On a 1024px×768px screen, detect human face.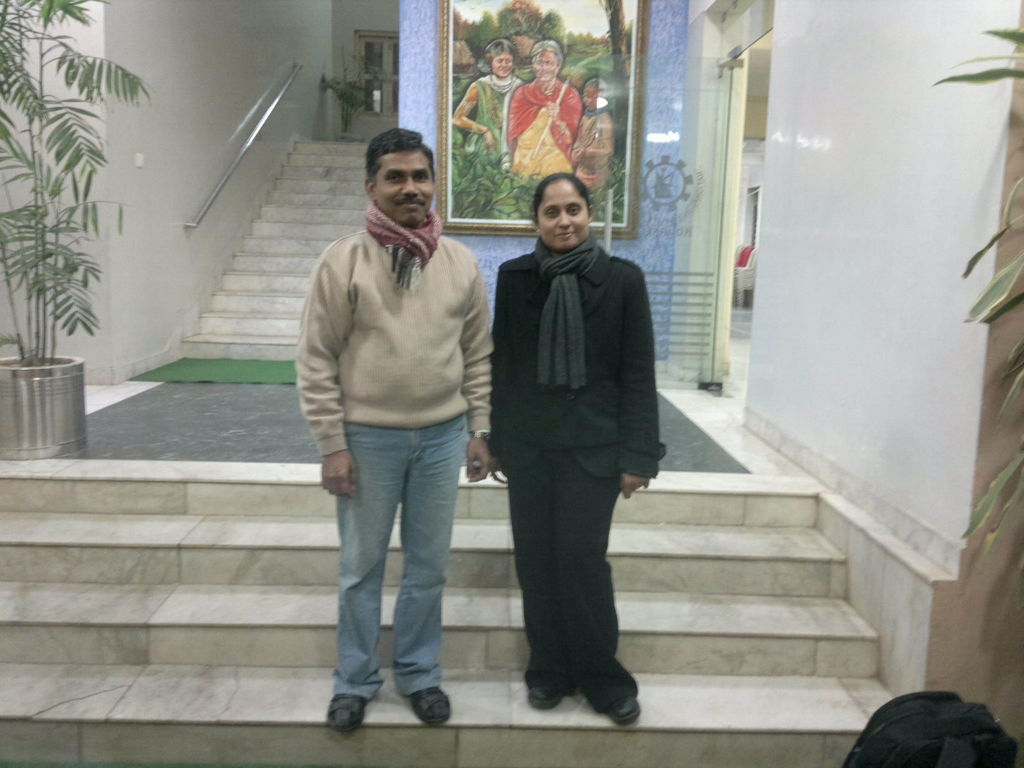
[left=532, top=177, right=589, bottom=249].
